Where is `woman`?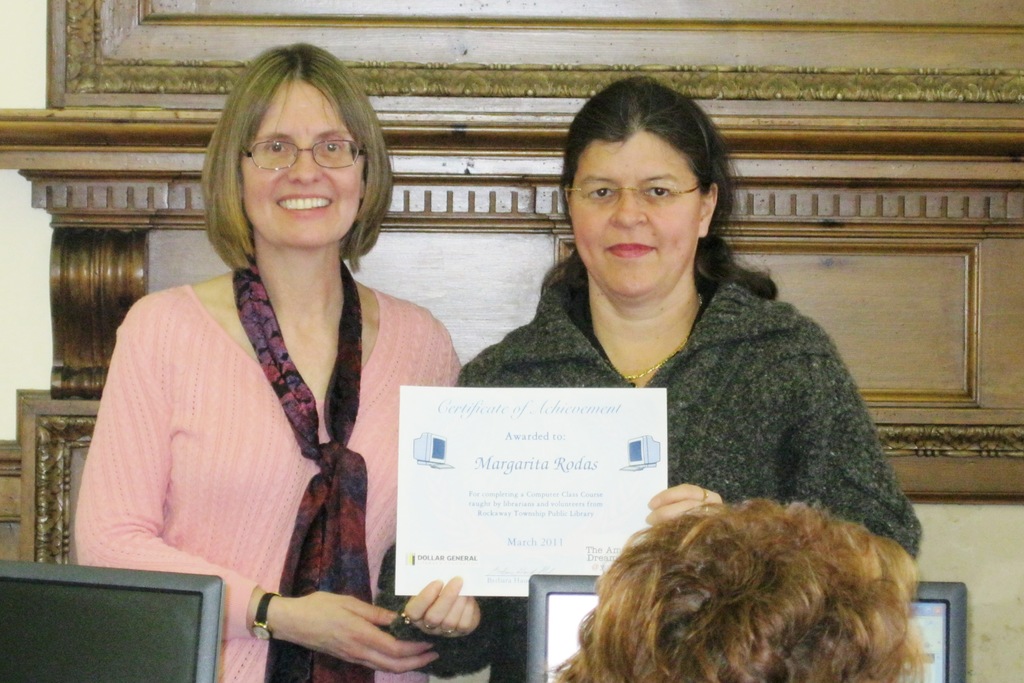
{"left": 68, "top": 42, "right": 462, "bottom": 682}.
